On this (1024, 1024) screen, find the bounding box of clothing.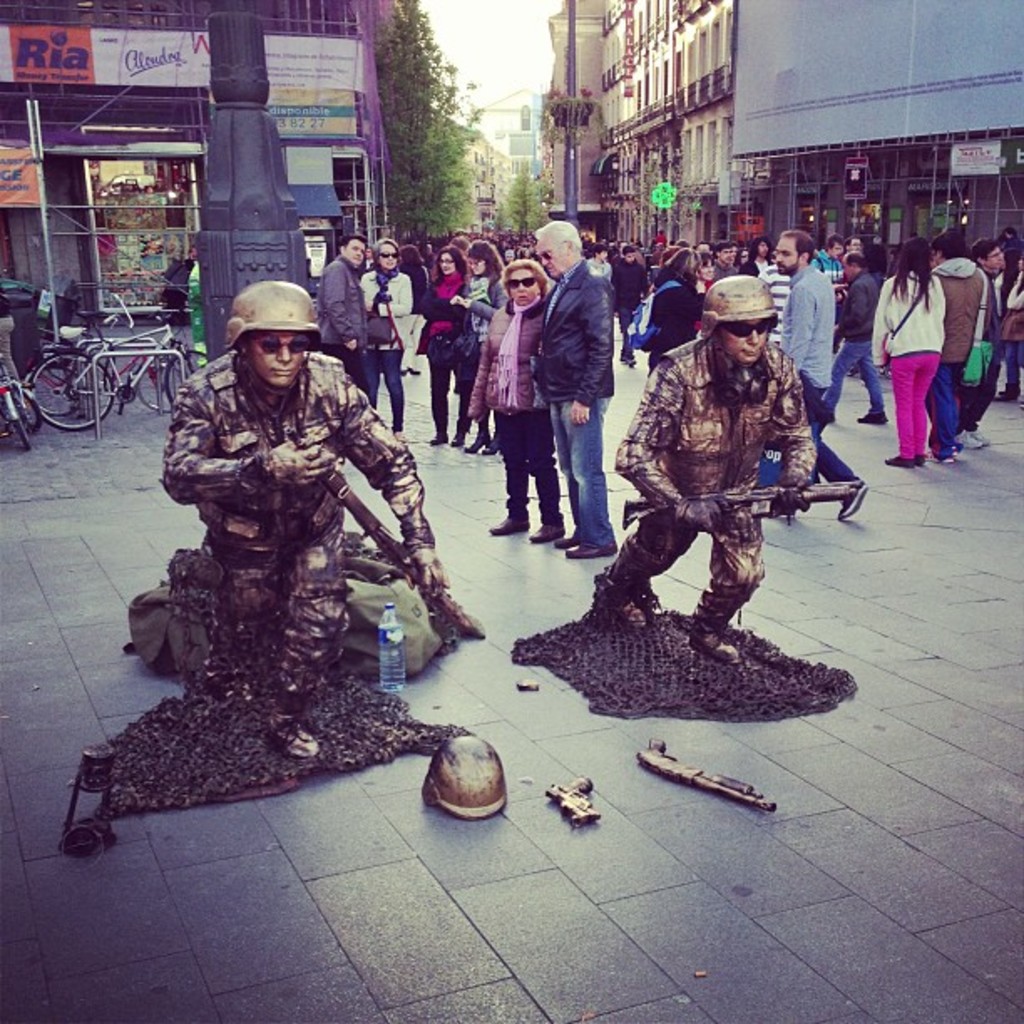
Bounding box: [left=994, top=271, right=1022, bottom=393].
